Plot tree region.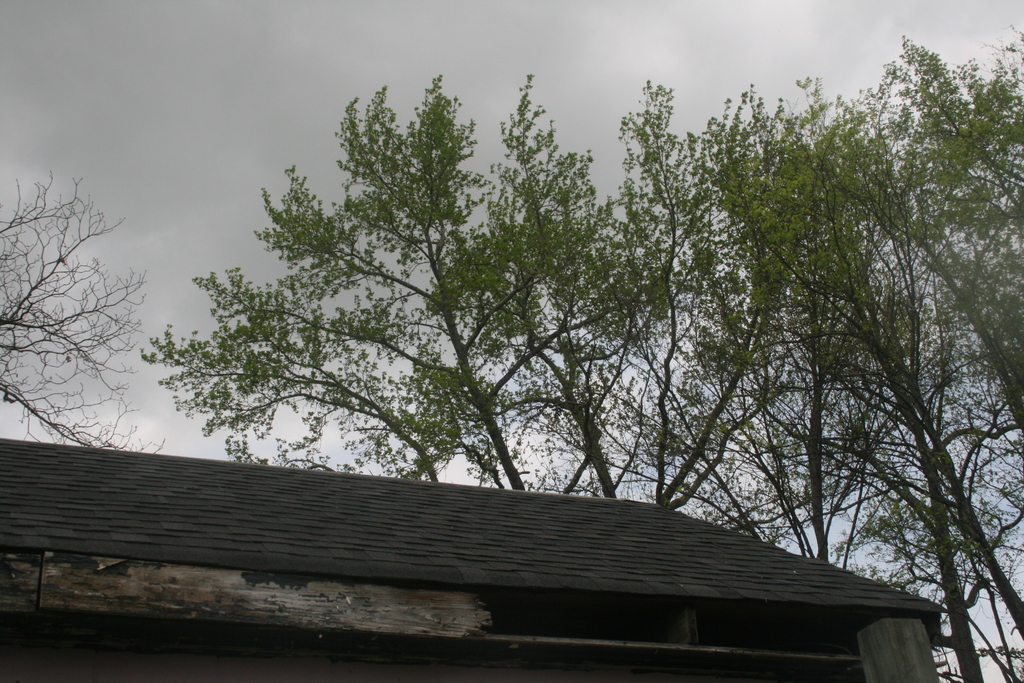
Plotted at 0, 156, 158, 465.
